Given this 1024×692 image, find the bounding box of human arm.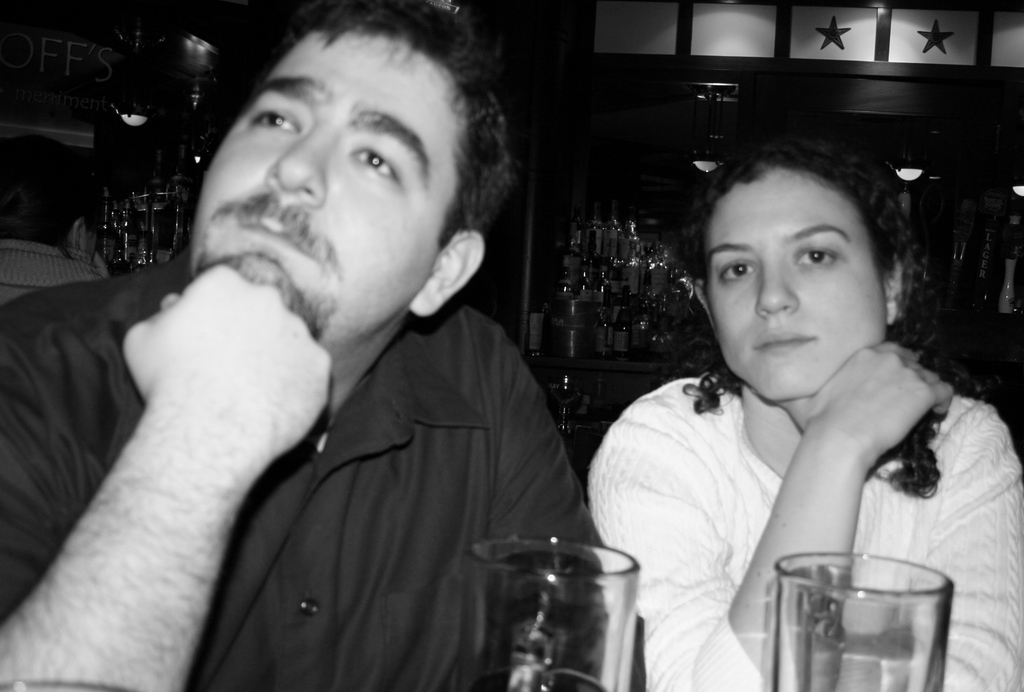
bbox(576, 366, 961, 691).
